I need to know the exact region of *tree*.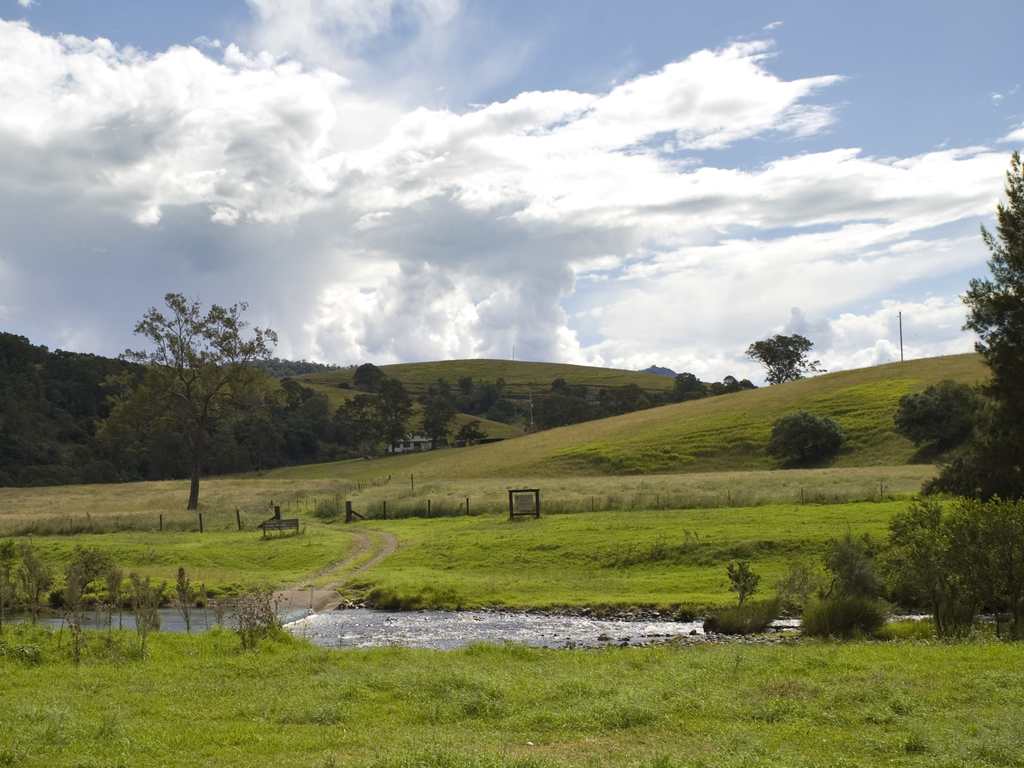
Region: left=456, top=372, right=480, bottom=392.
